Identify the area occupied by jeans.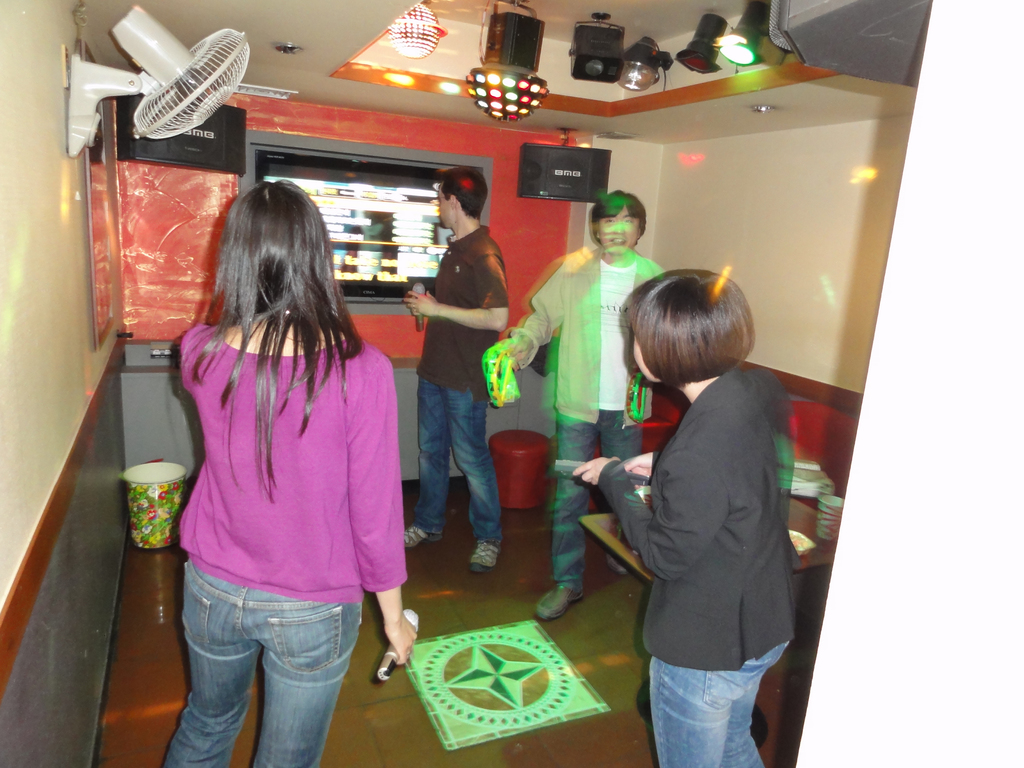
Area: bbox=[550, 410, 649, 595].
